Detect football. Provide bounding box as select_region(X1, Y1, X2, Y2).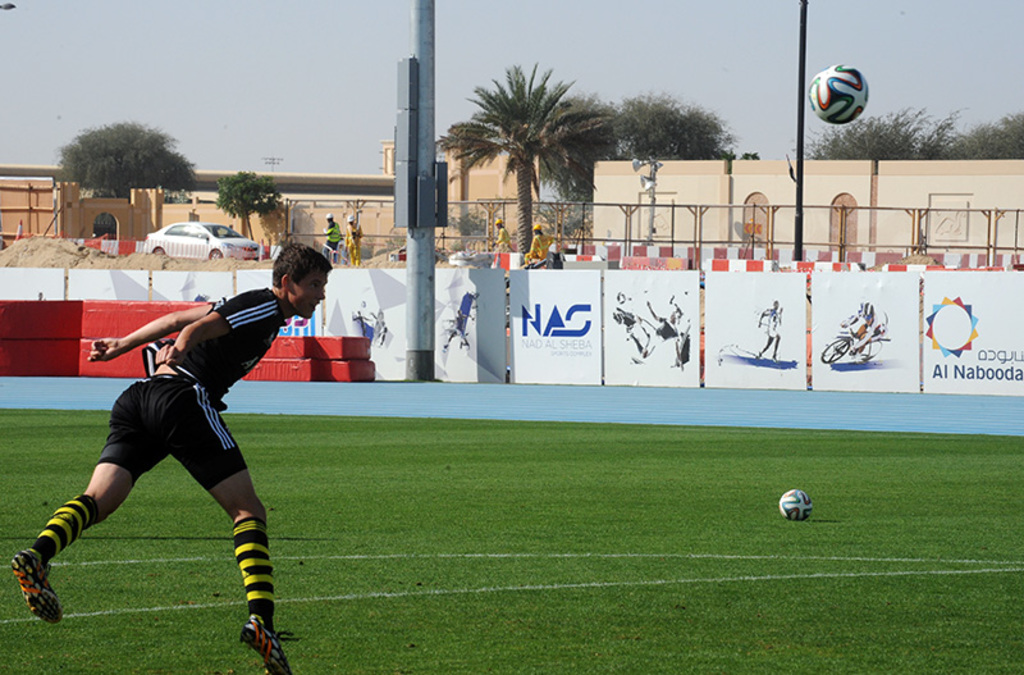
select_region(778, 484, 817, 521).
